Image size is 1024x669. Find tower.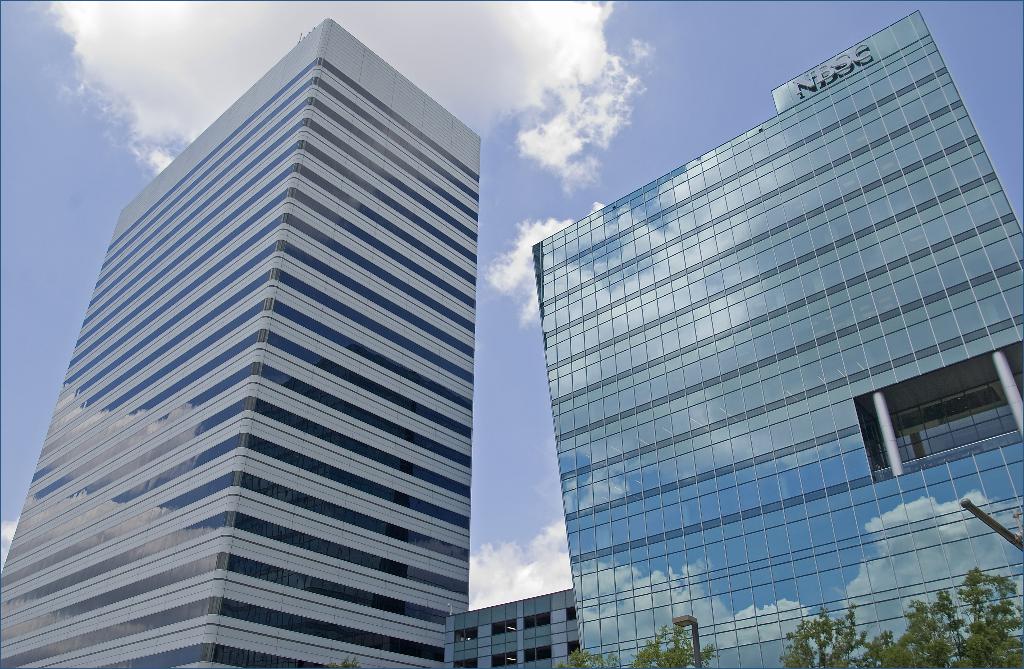
left=0, top=18, right=482, bottom=668.
